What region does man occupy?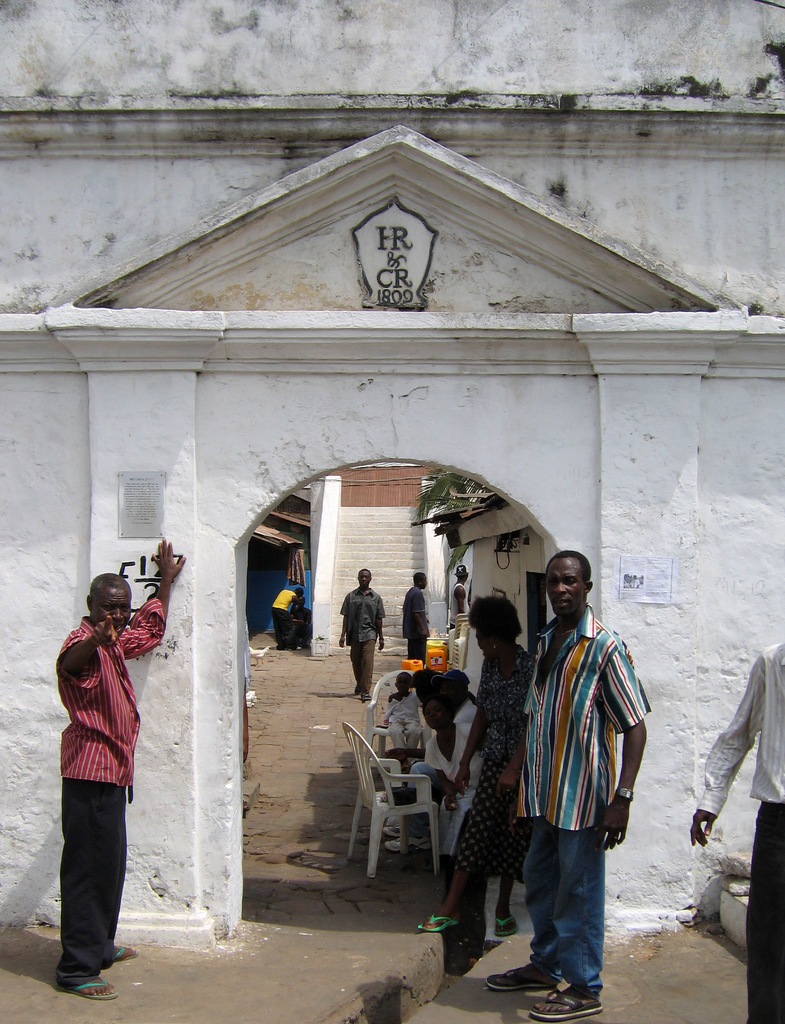
crop(341, 566, 383, 703).
